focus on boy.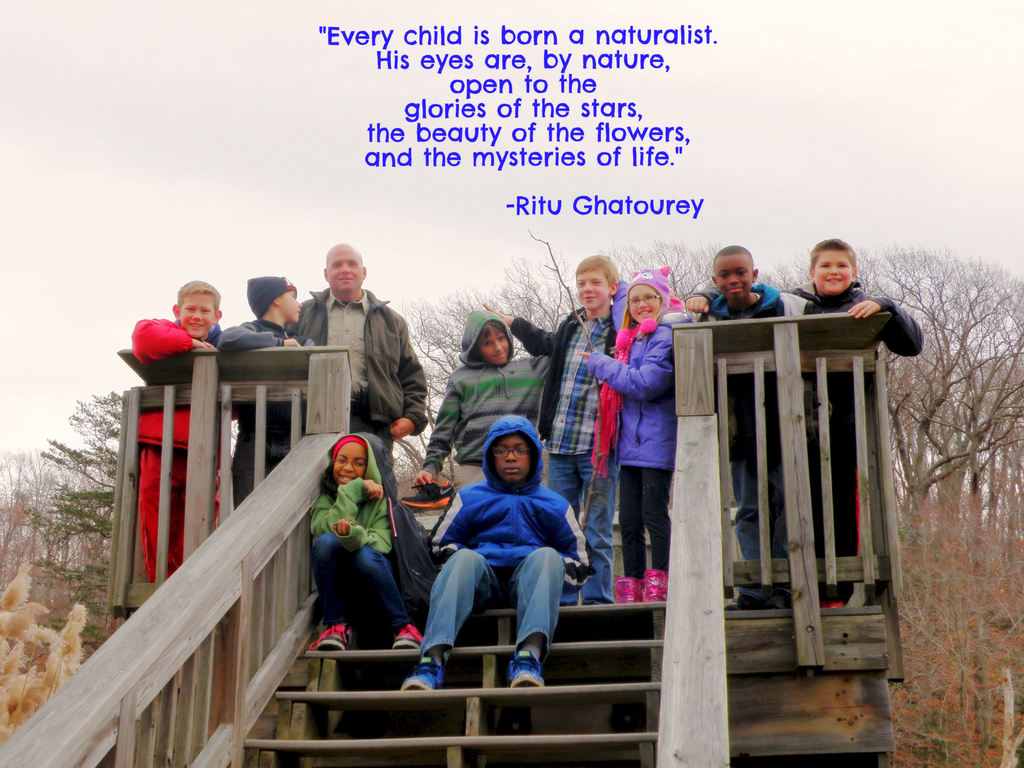
Focused at (408, 309, 562, 499).
